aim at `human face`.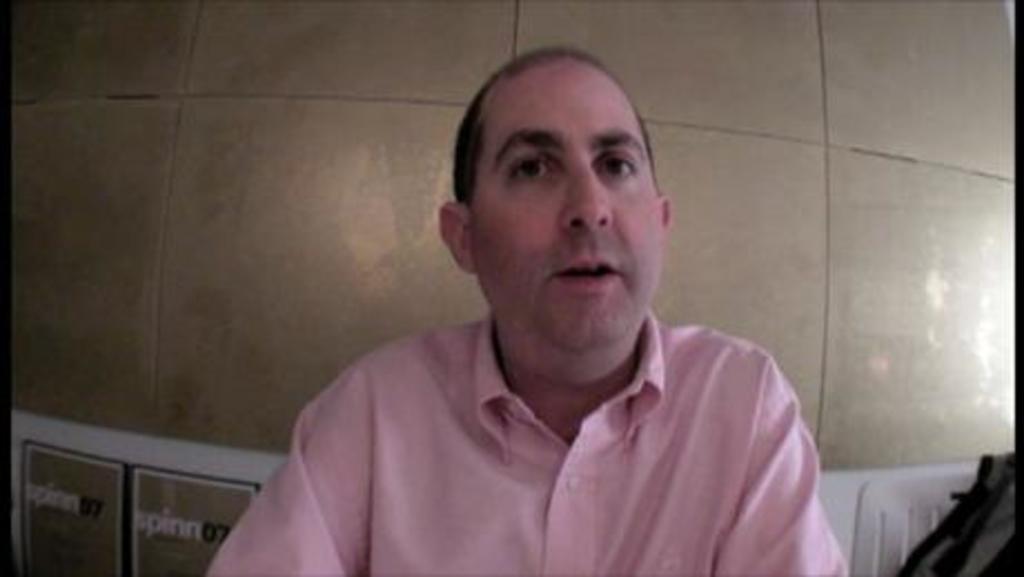
Aimed at l=474, t=56, r=659, b=368.
